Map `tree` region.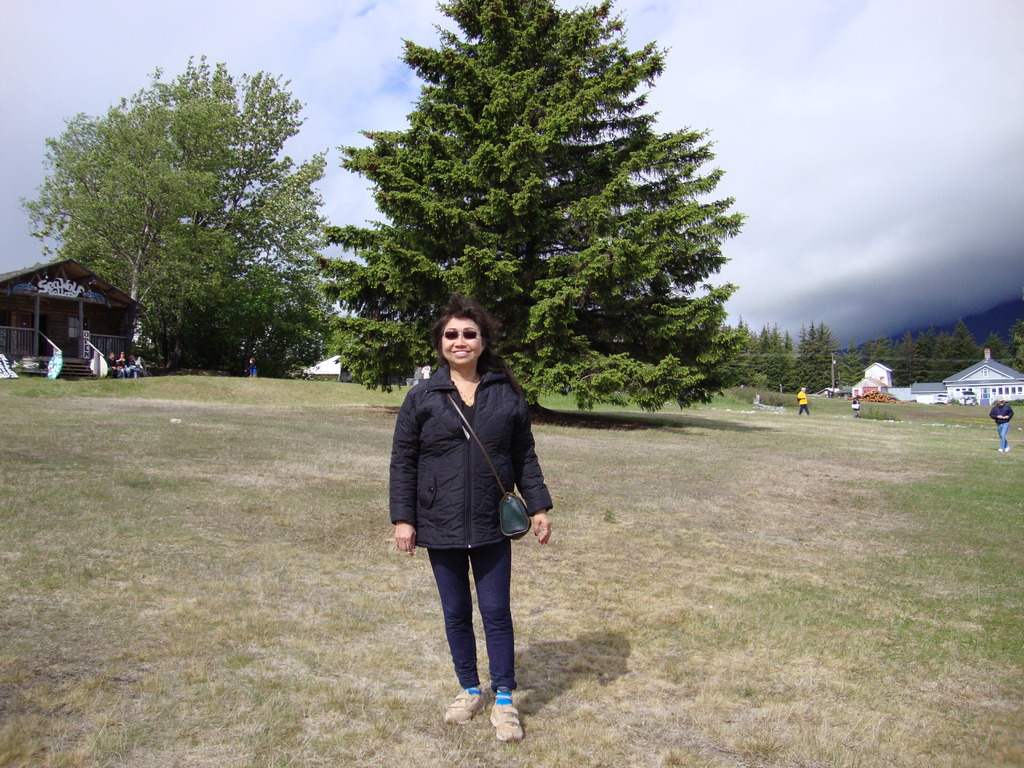
Mapped to [267,118,333,380].
